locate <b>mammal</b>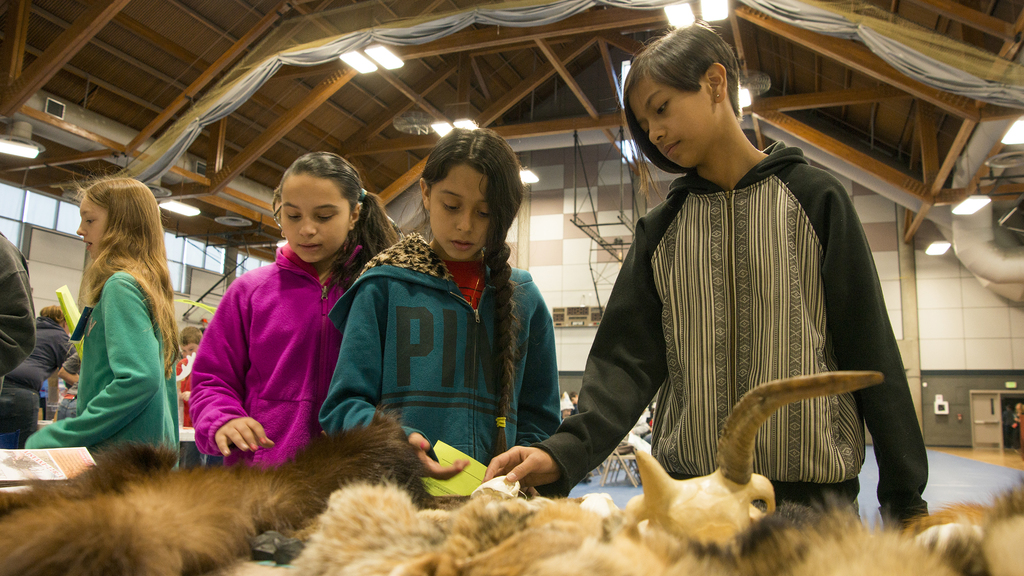
(left=316, top=124, right=561, bottom=499)
